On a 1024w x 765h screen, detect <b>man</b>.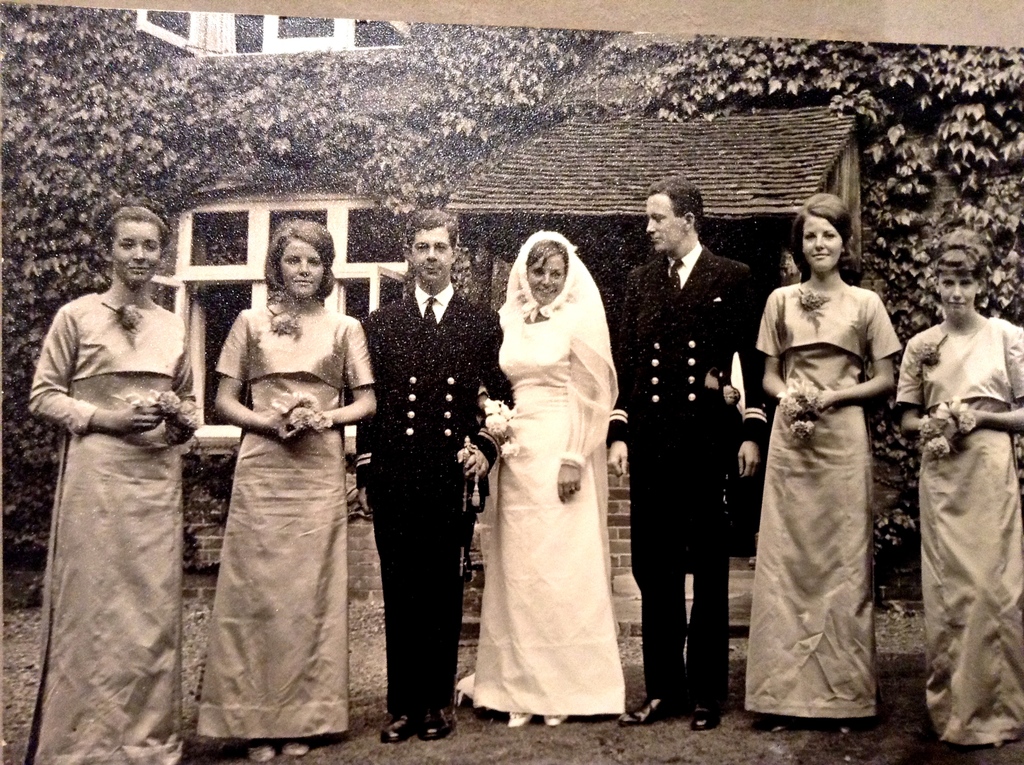
618, 156, 770, 716.
